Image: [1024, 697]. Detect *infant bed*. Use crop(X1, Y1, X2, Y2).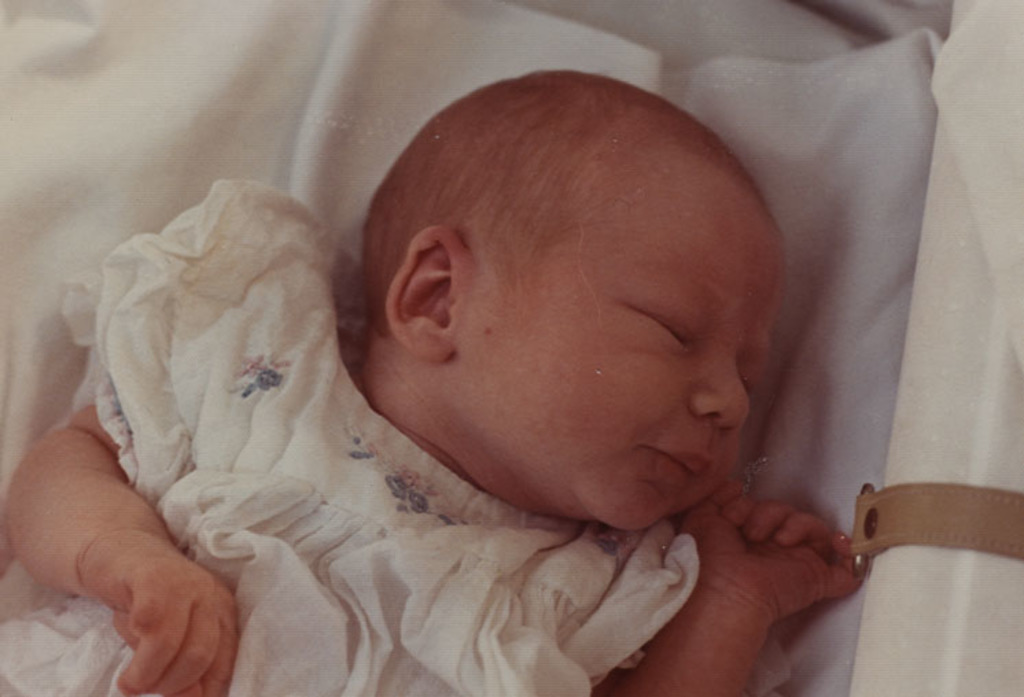
crop(0, 0, 1023, 696).
